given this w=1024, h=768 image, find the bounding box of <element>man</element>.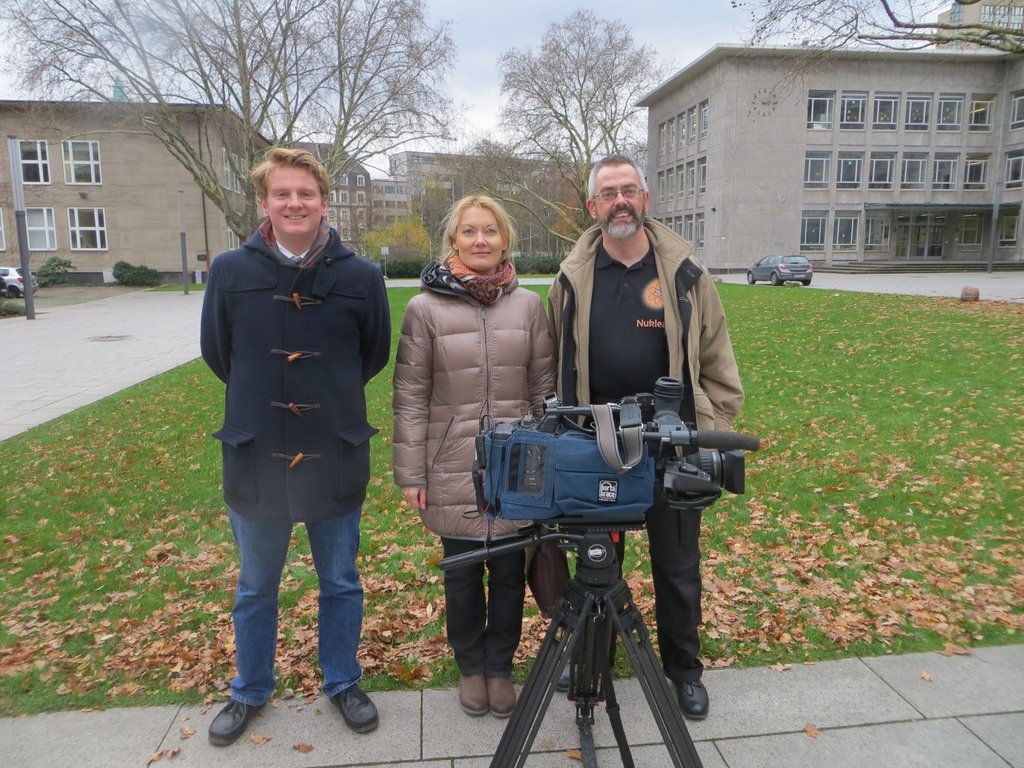
BBox(546, 155, 744, 721).
